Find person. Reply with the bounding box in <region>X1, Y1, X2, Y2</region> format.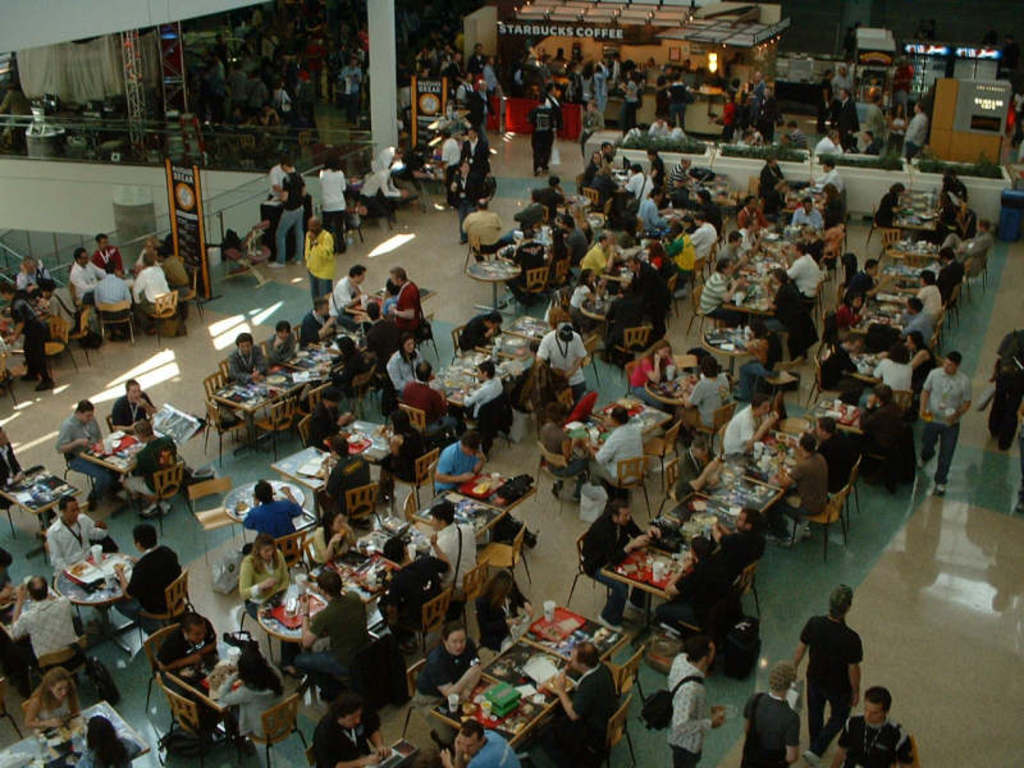
<region>680, 351, 733, 436</region>.
